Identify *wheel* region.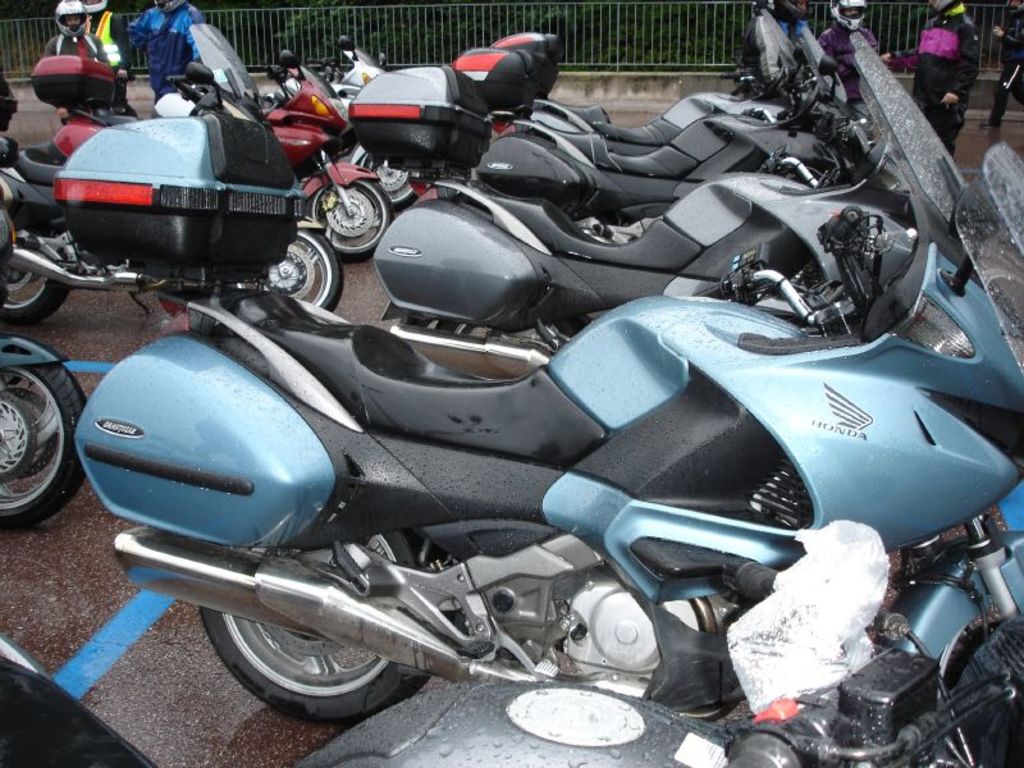
Region: bbox=(220, 227, 346, 316).
